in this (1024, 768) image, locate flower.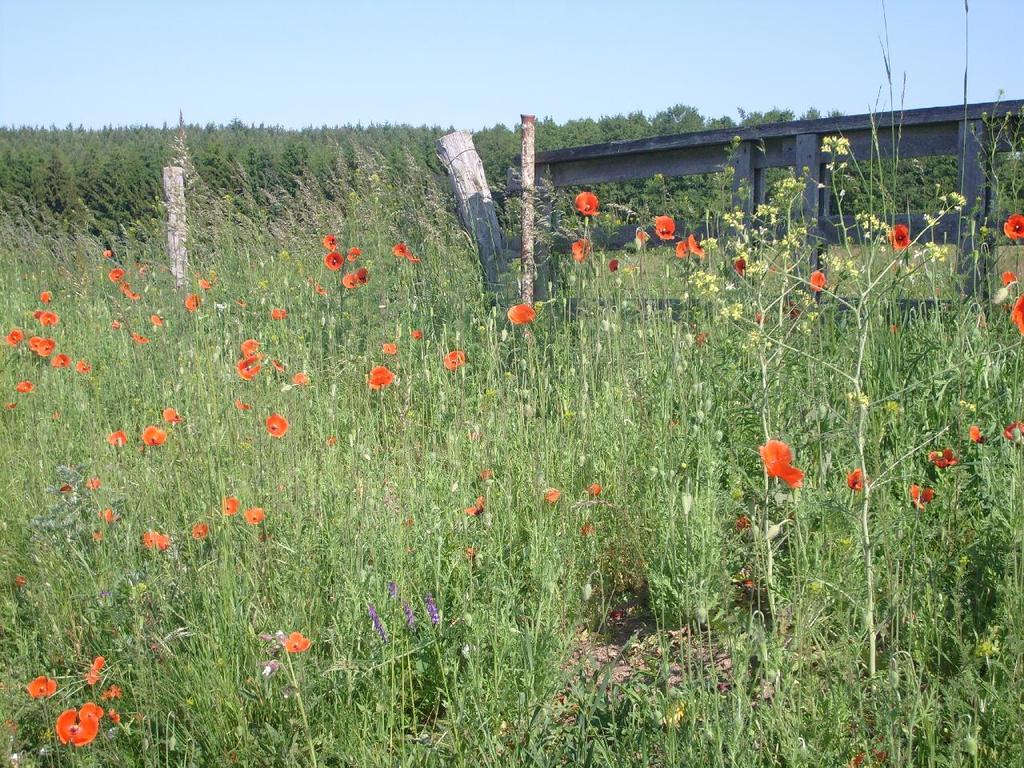
Bounding box: (left=37, top=336, right=55, bottom=358).
